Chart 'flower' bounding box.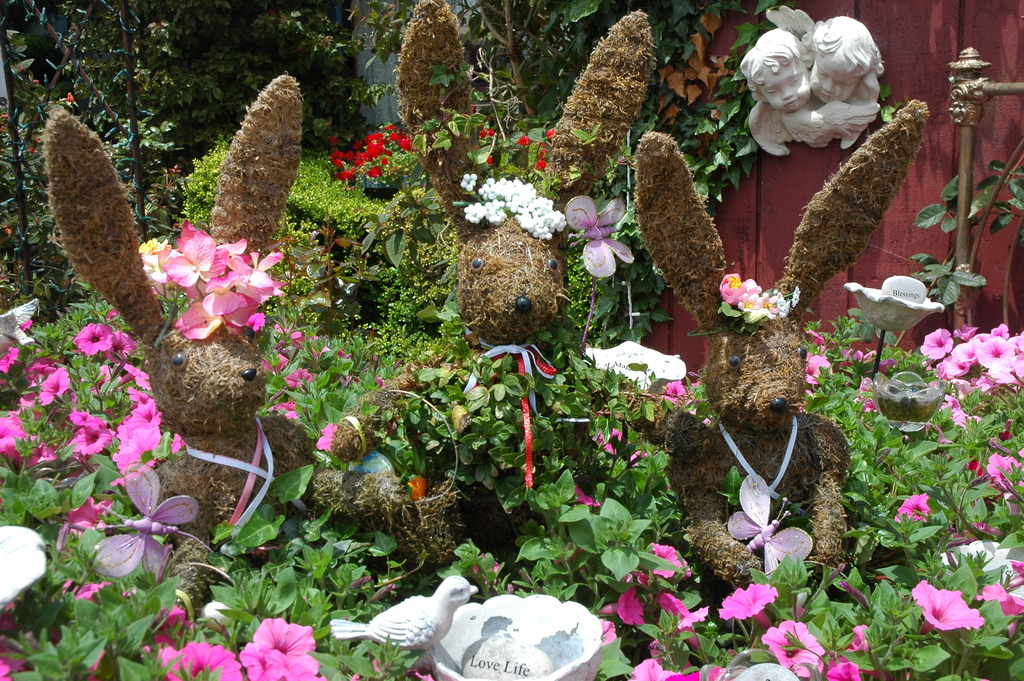
Charted: (x1=517, y1=132, x2=534, y2=147).
